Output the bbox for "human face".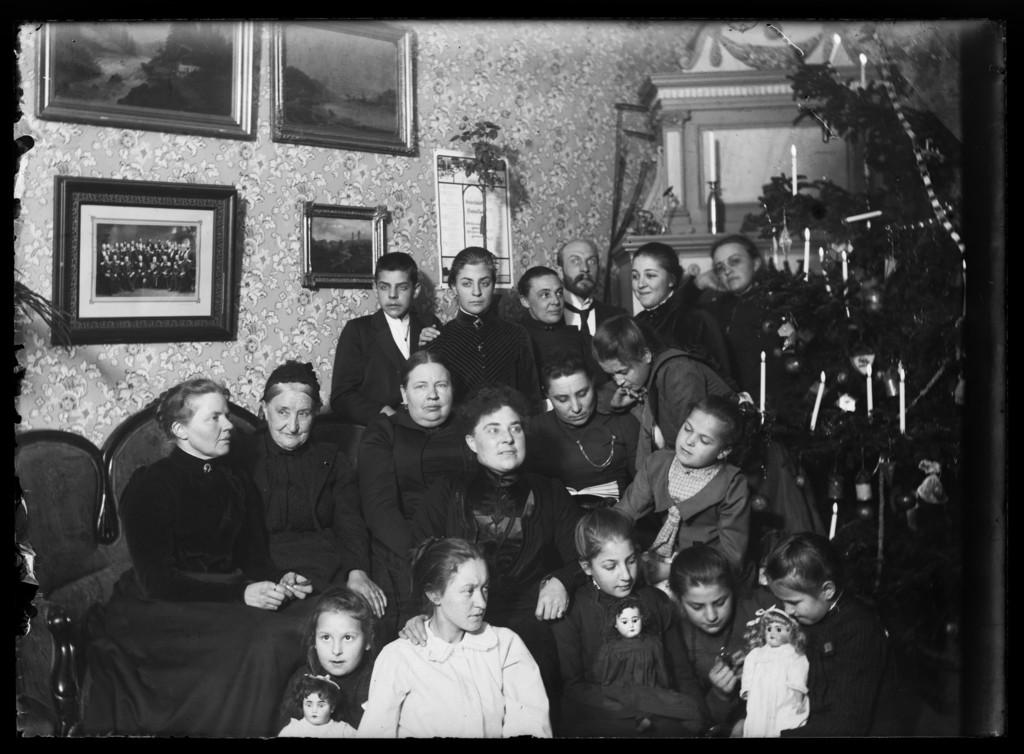
Rect(593, 540, 641, 599).
